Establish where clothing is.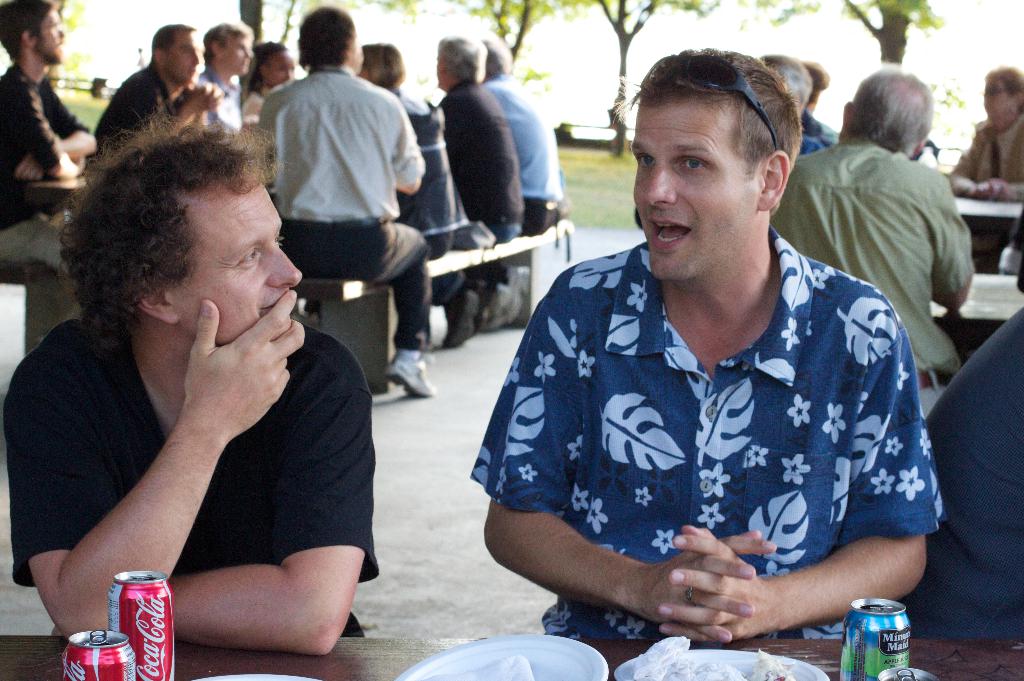
Established at <region>79, 58, 199, 172</region>.
